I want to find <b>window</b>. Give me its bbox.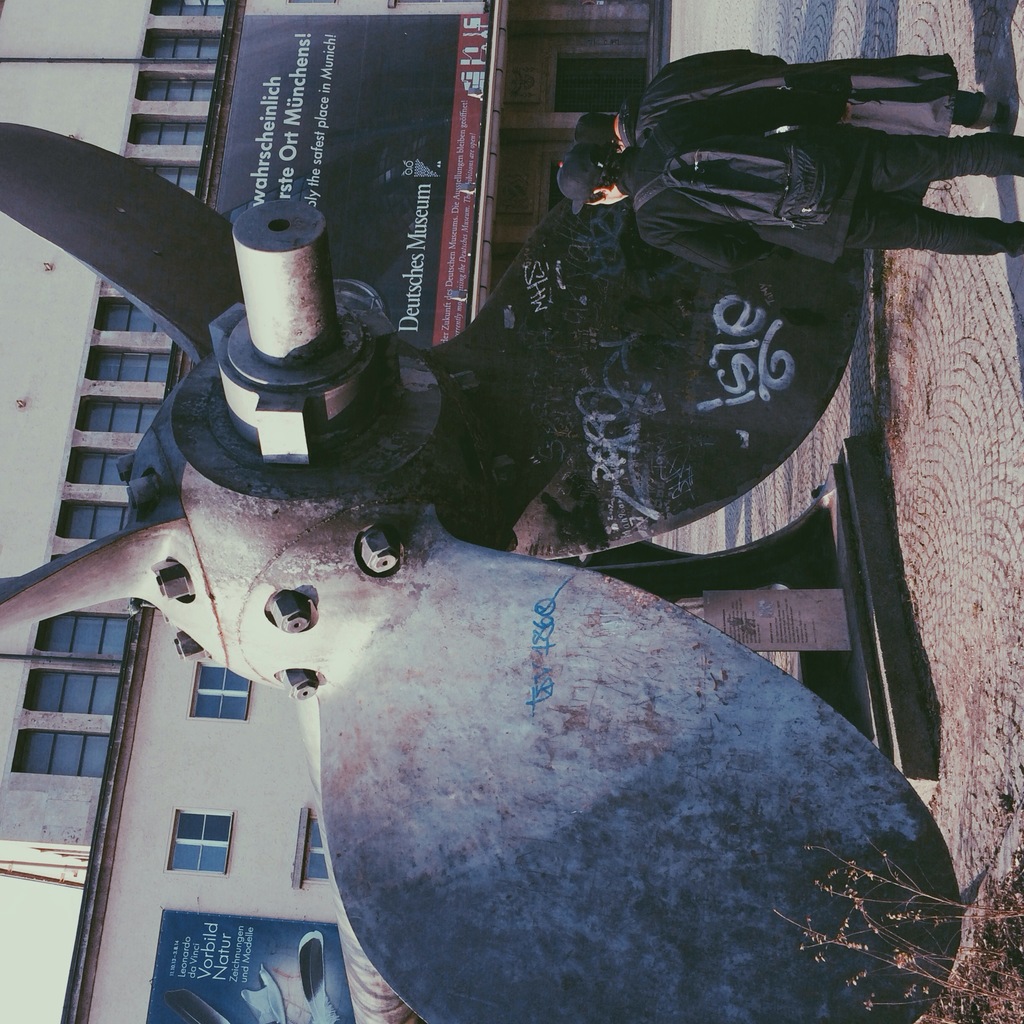
<region>72, 395, 166, 444</region>.
